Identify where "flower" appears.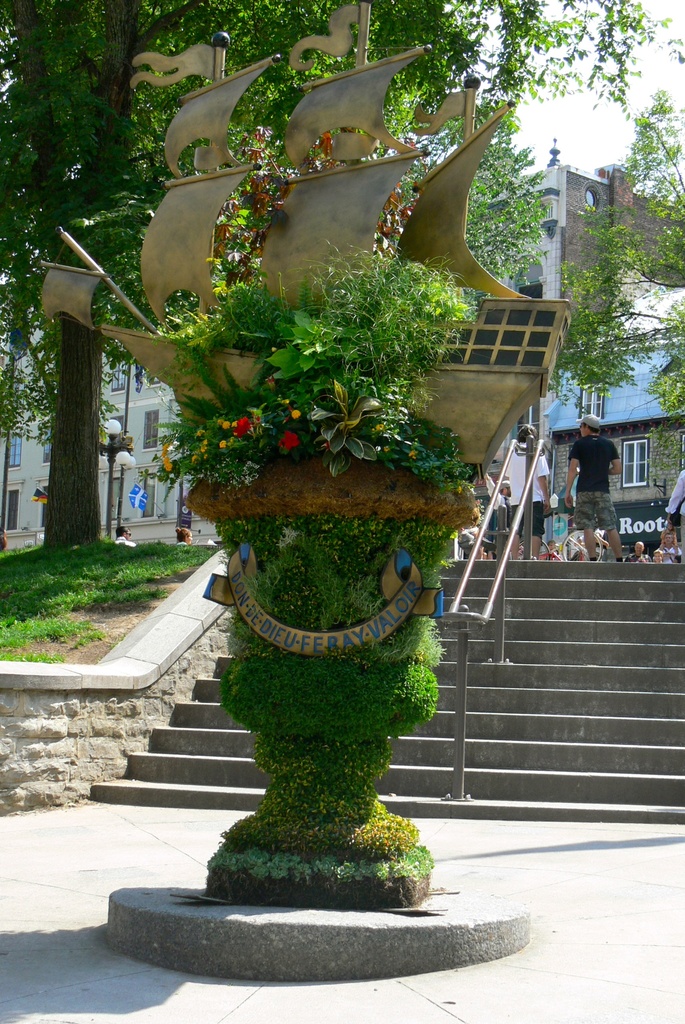
Appears at (282, 429, 298, 449).
